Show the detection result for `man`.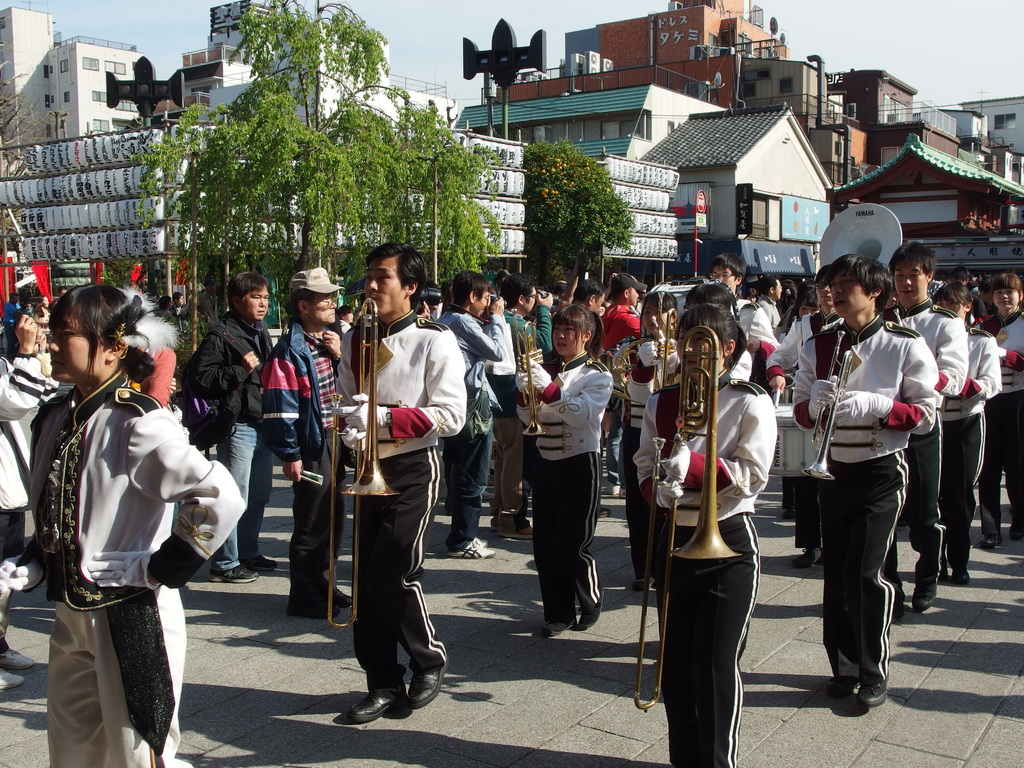
[330, 254, 461, 698].
